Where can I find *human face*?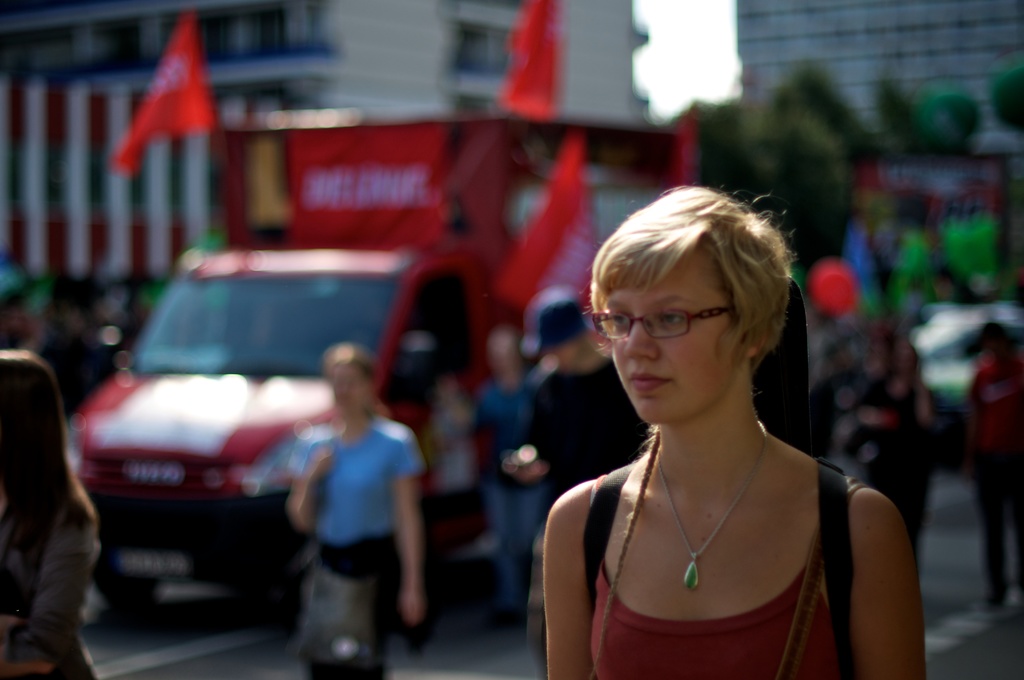
You can find it at pyautogui.locateOnScreen(612, 234, 751, 423).
